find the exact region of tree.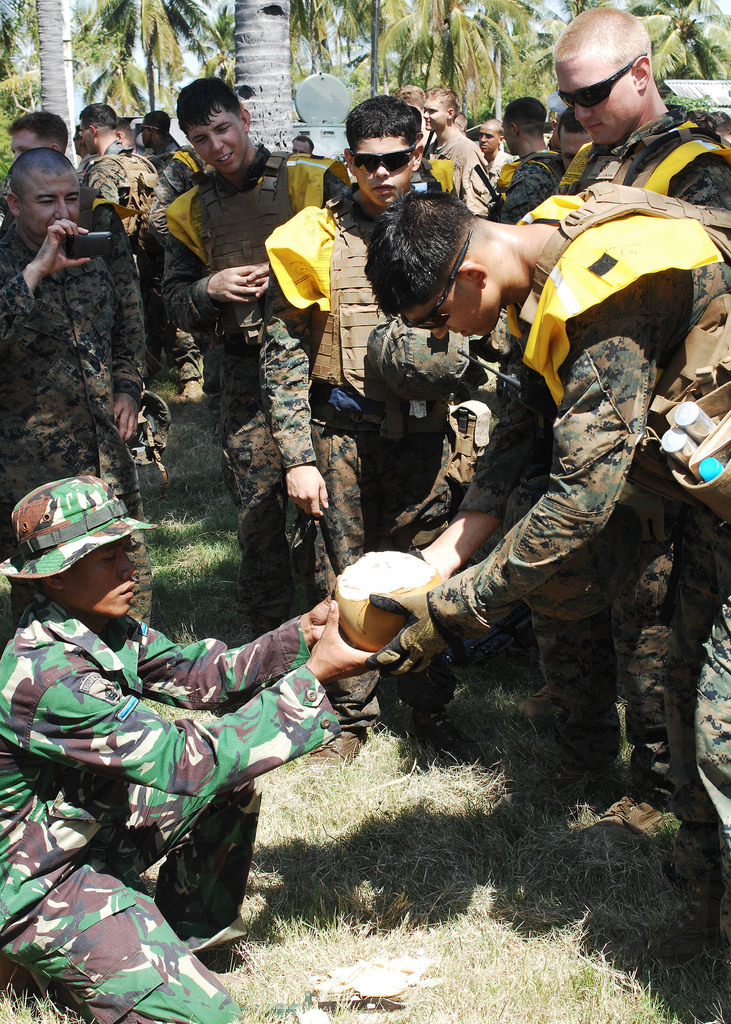
Exact region: {"left": 227, "top": 0, "right": 314, "bottom": 136}.
